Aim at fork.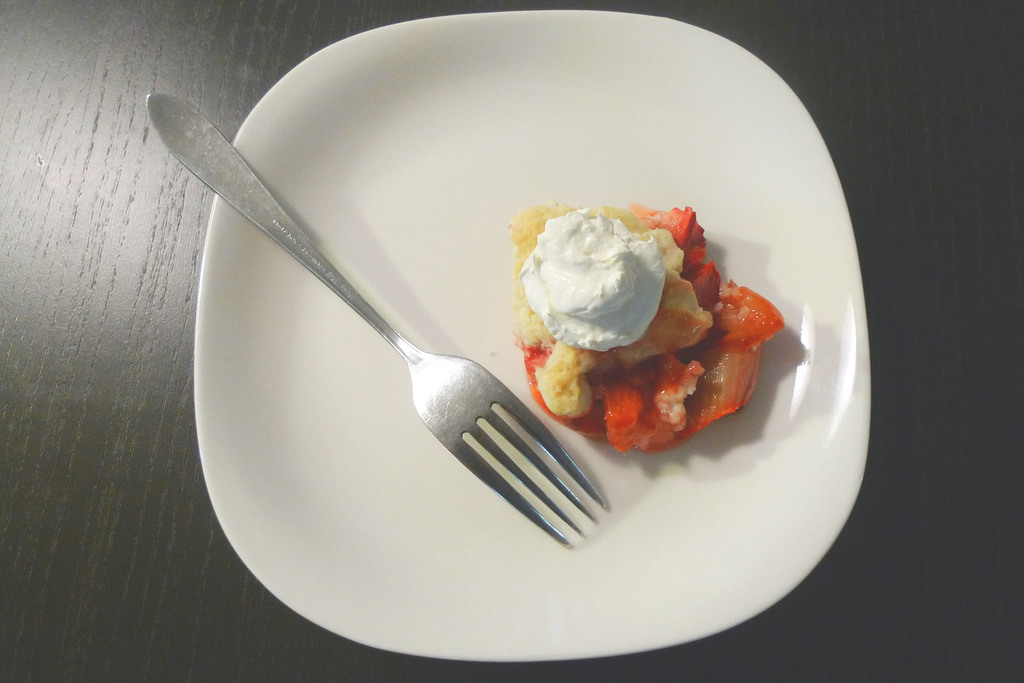
Aimed at {"left": 143, "top": 88, "right": 605, "bottom": 546}.
